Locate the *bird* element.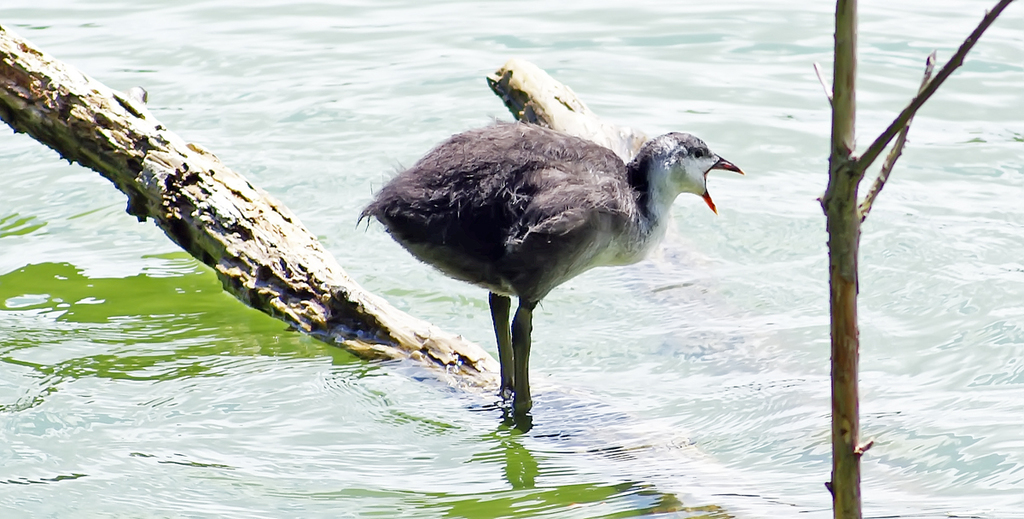
Element bbox: (left=362, top=97, right=745, bottom=394).
